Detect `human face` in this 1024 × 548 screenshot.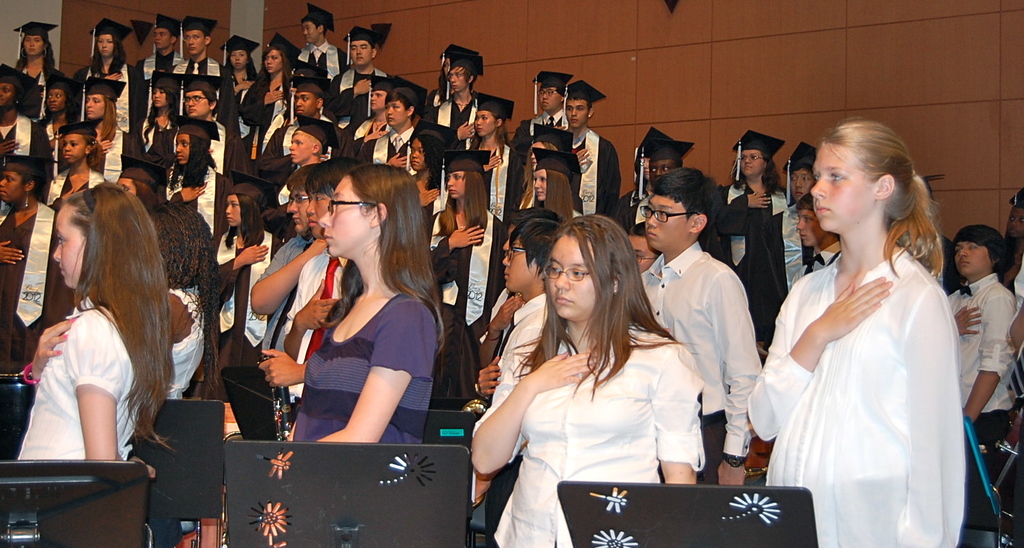
Detection: x1=551 y1=237 x2=594 y2=315.
